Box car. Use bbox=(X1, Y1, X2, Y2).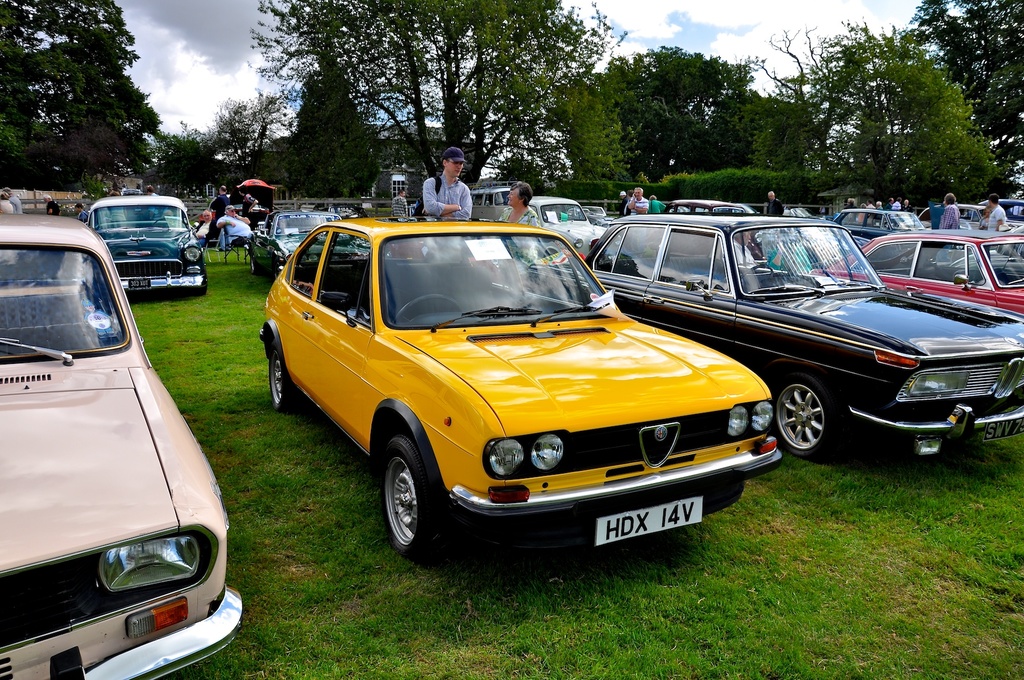
bbox=(836, 209, 928, 247).
